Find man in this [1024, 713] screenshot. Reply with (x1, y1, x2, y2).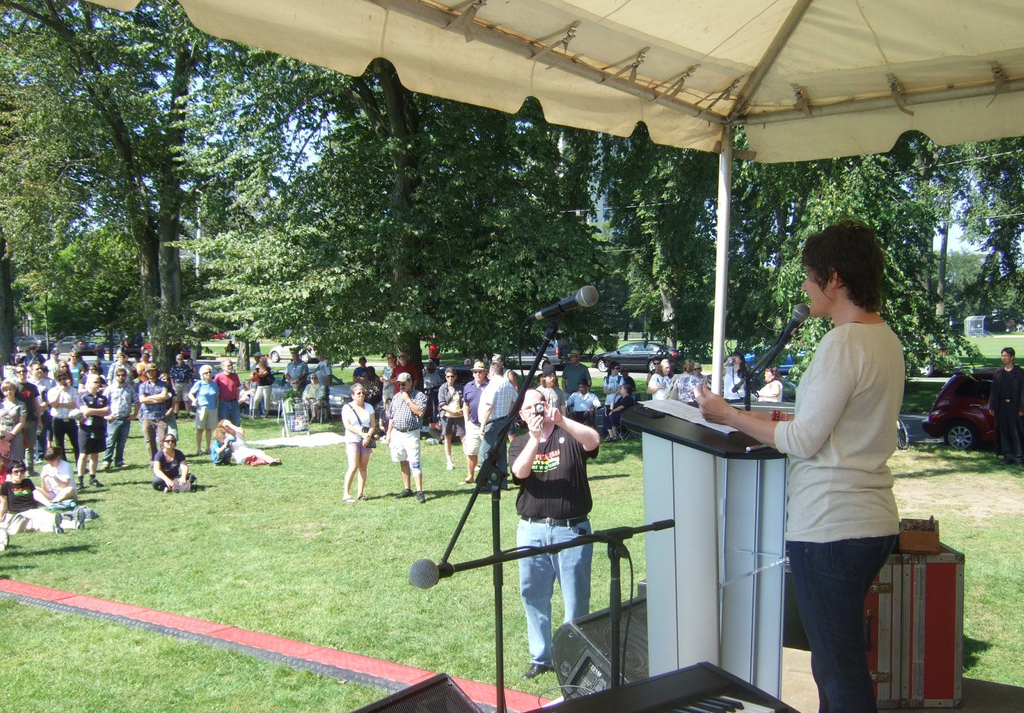
(315, 351, 331, 385).
